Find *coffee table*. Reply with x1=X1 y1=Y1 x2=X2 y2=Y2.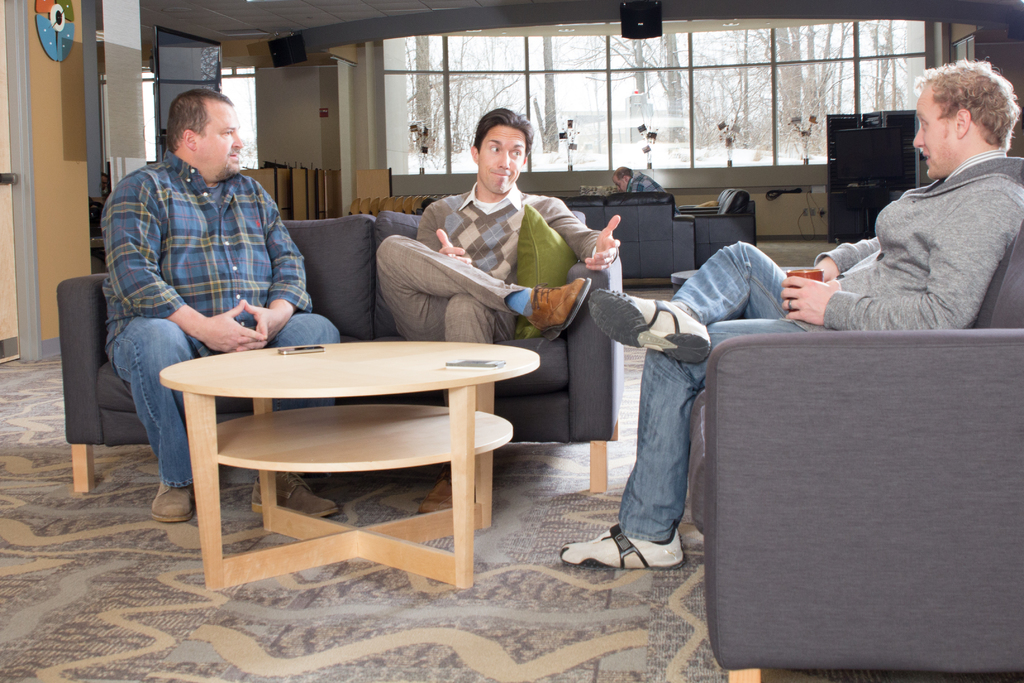
x1=161 y1=294 x2=521 y2=580.
